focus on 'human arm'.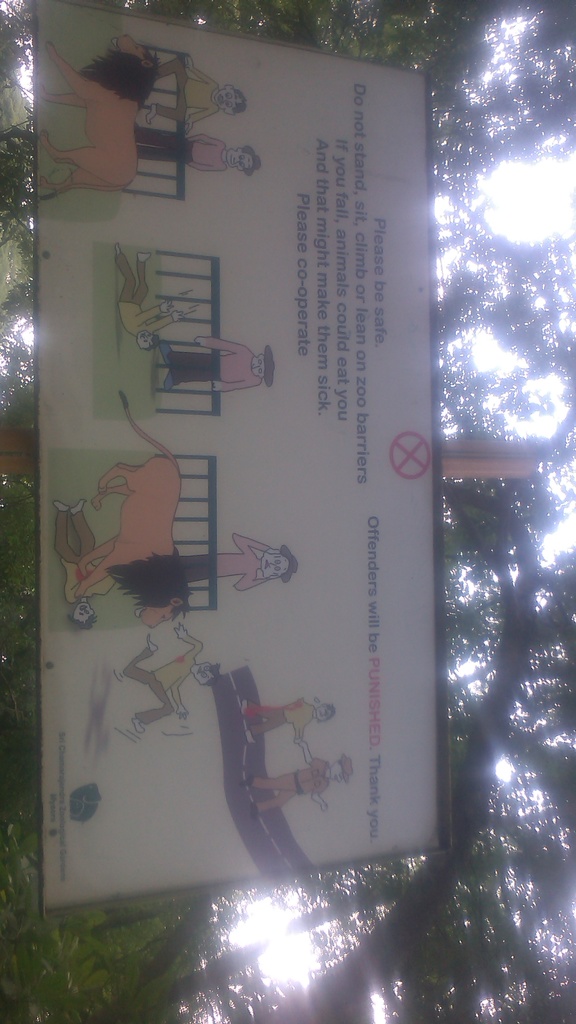
Focused at x1=169 y1=681 x2=190 y2=717.
